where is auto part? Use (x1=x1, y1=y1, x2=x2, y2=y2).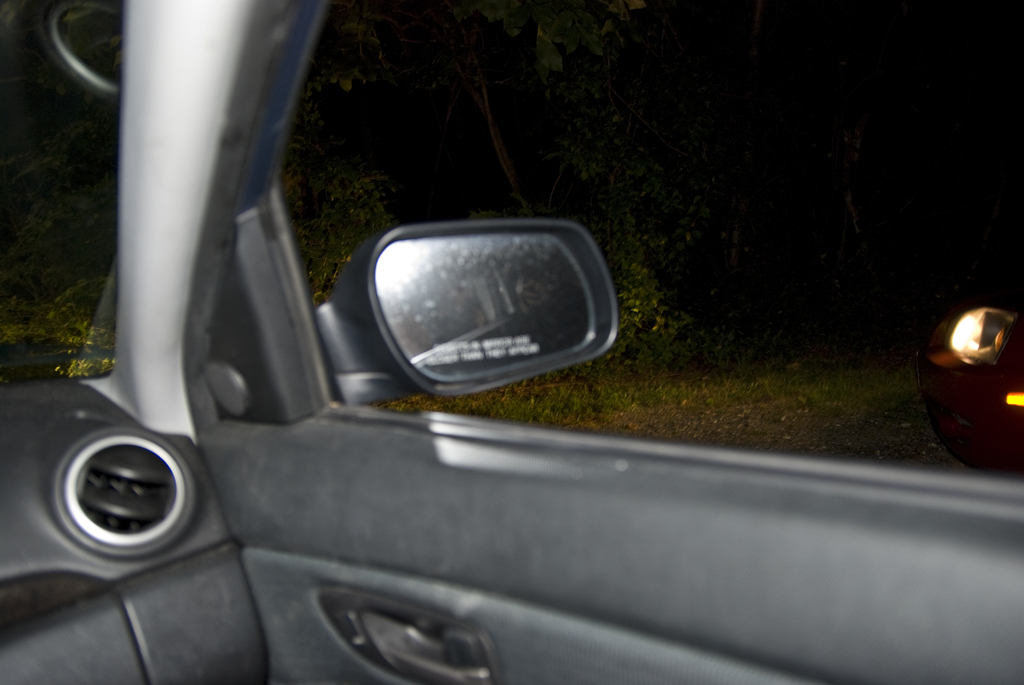
(x1=311, y1=194, x2=646, y2=411).
